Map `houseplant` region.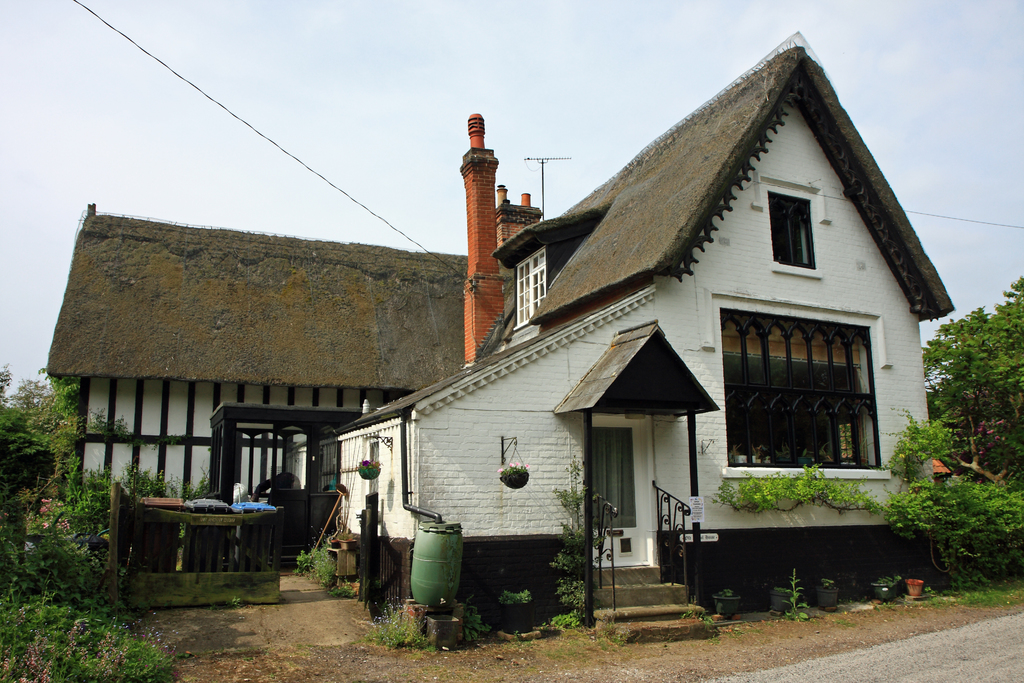
Mapped to region(714, 587, 745, 620).
